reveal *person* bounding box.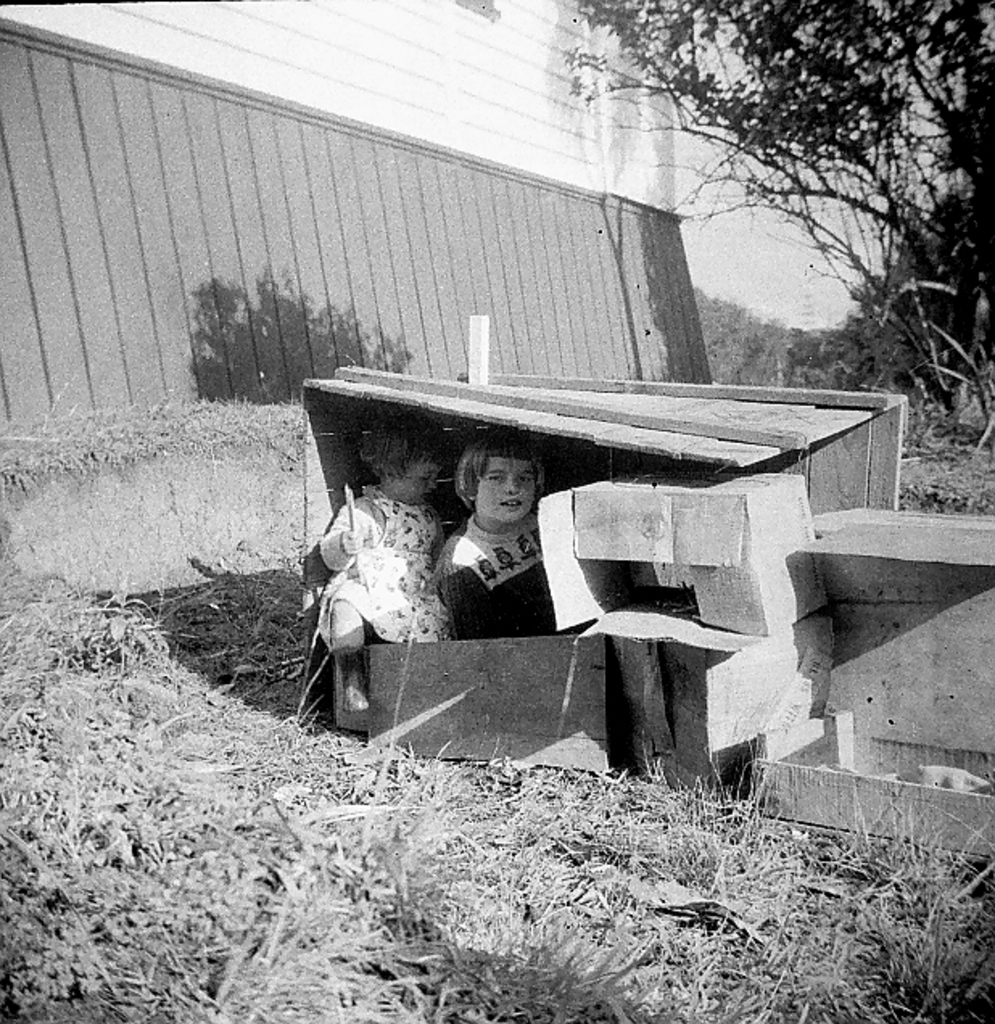
Revealed: {"left": 316, "top": 406, "right": 464, "bottom": 723}.
